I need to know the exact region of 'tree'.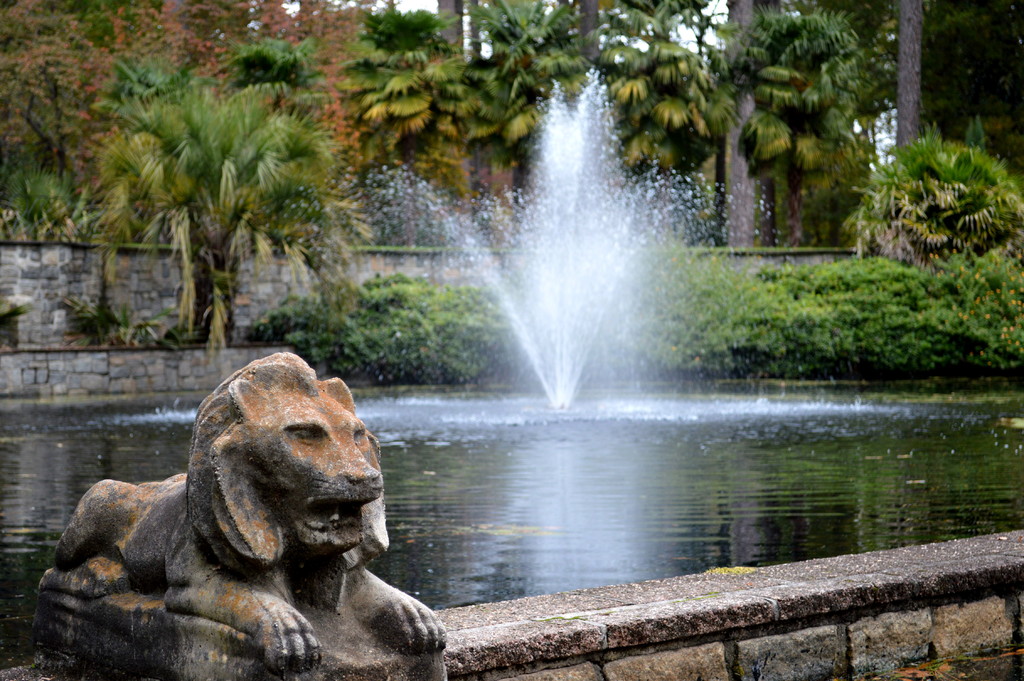
Region: [246, 0, 360, 177].
